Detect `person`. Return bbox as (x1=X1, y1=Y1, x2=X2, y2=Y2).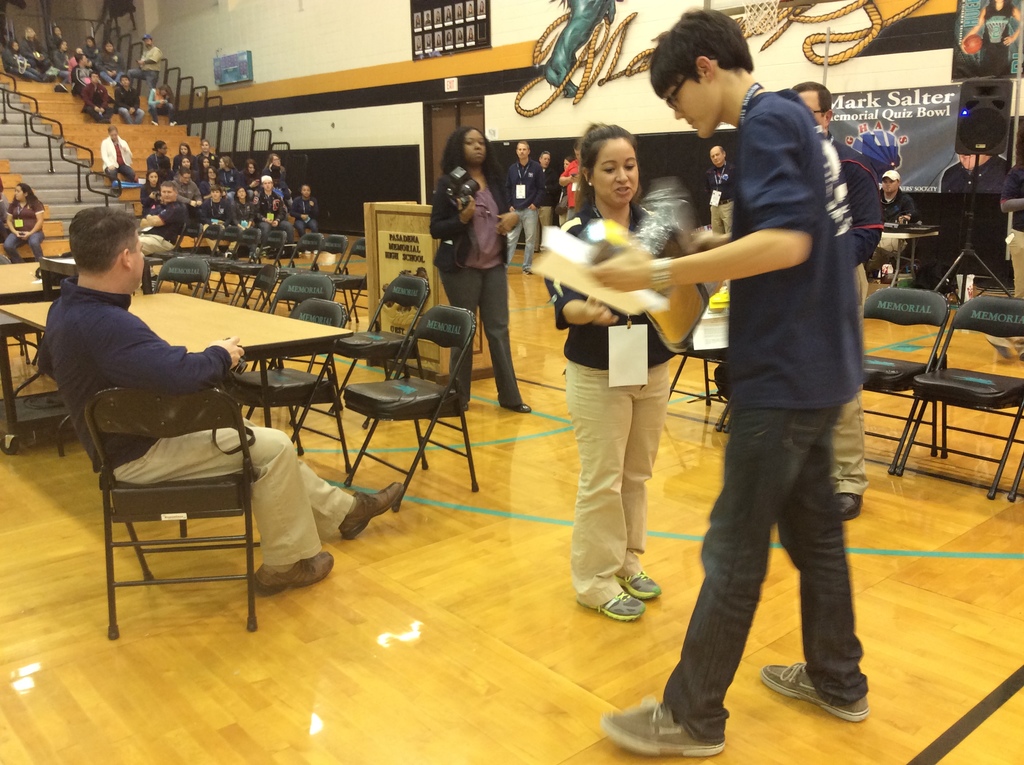
(x1=881, y1=161, x2=922, y2=255).
